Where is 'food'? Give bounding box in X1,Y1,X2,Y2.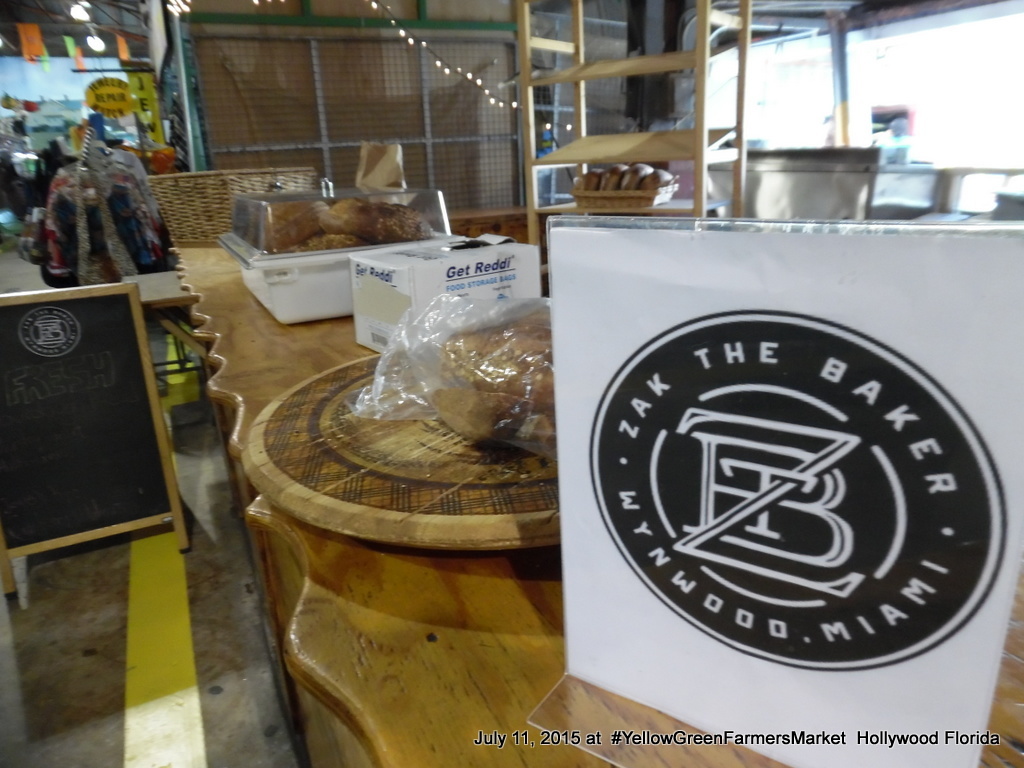
596,161,633,192.
